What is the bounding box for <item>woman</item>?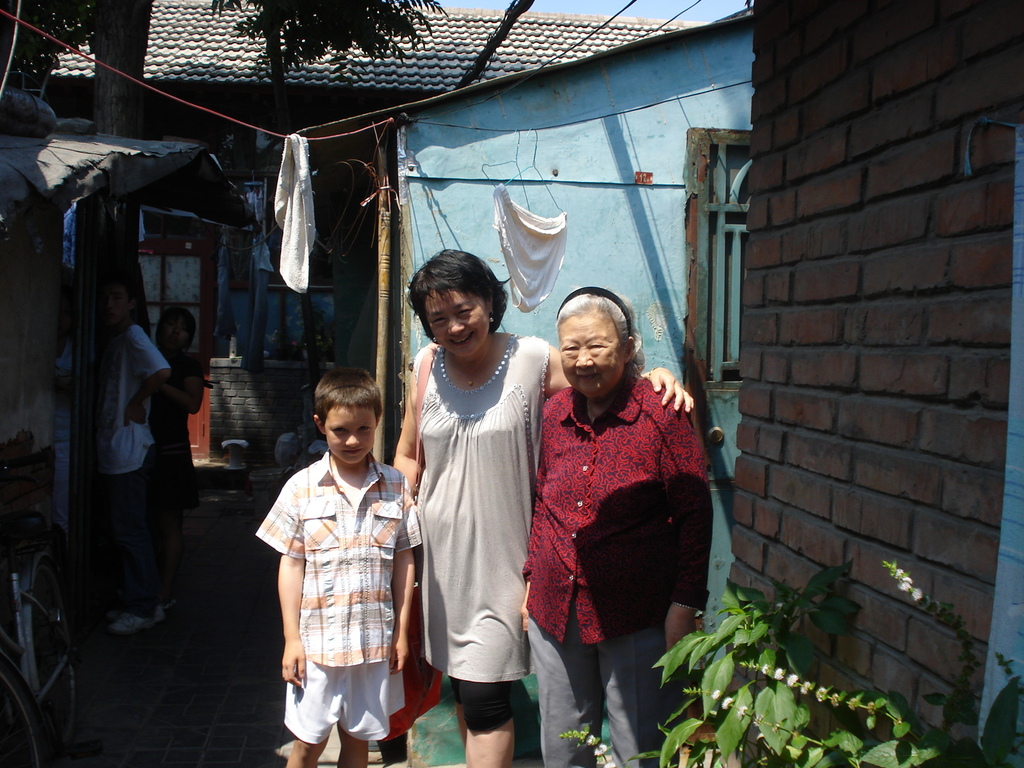
bbox(390, 228, 538, 748).
